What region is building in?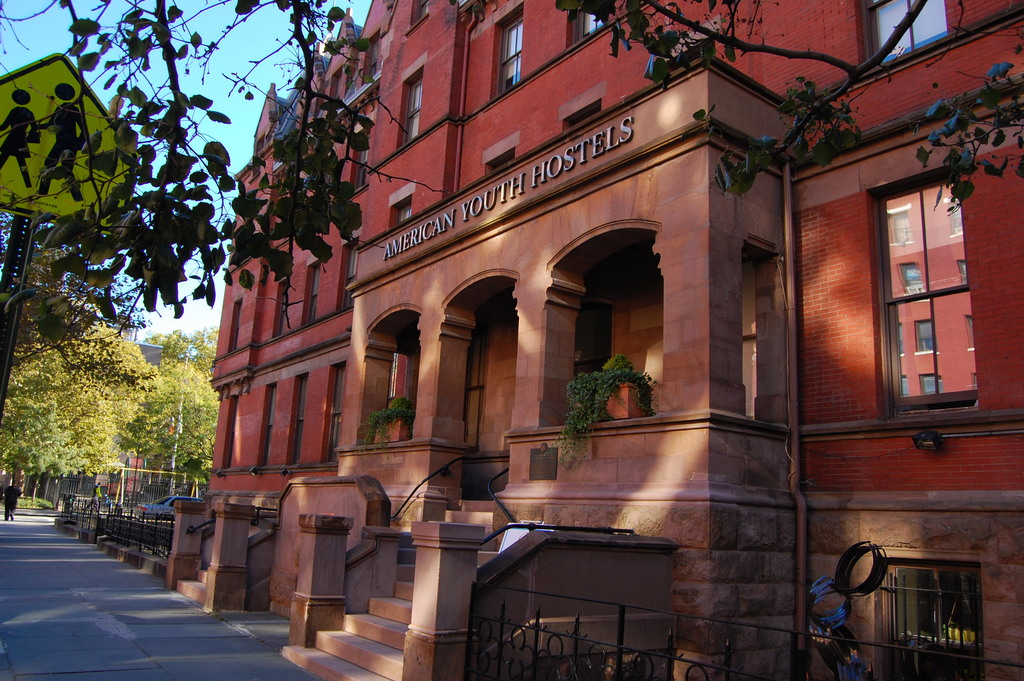
region(168, 0, 1023, 680).
